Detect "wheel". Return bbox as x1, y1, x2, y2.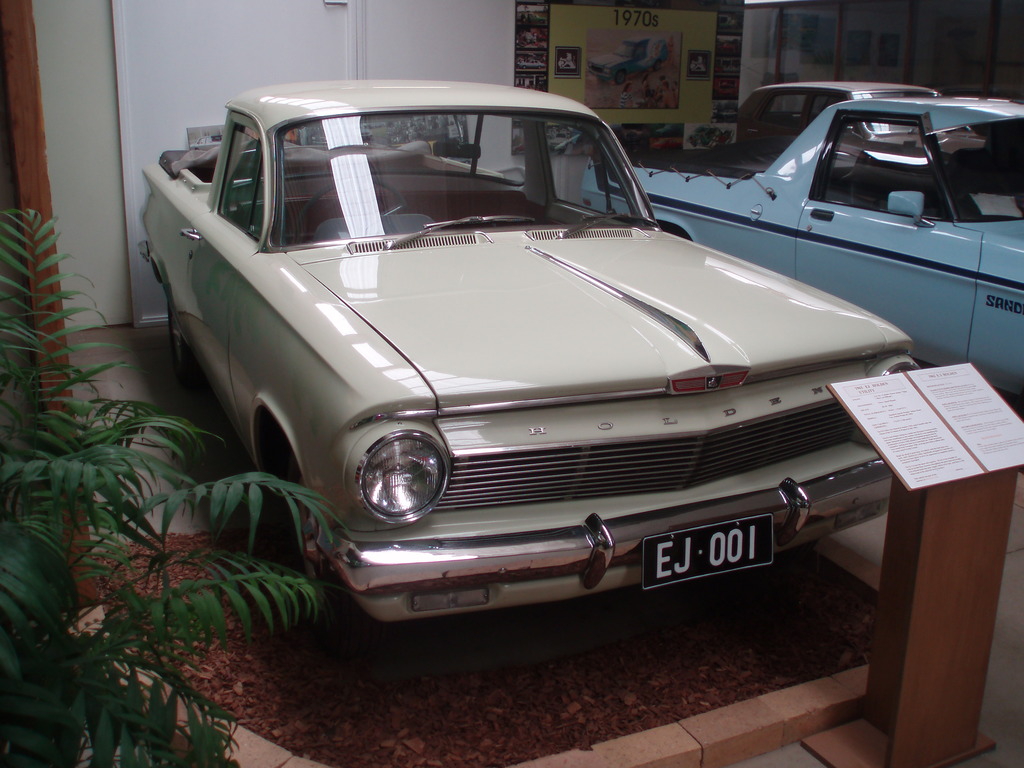
166, 282, 197, 371.
